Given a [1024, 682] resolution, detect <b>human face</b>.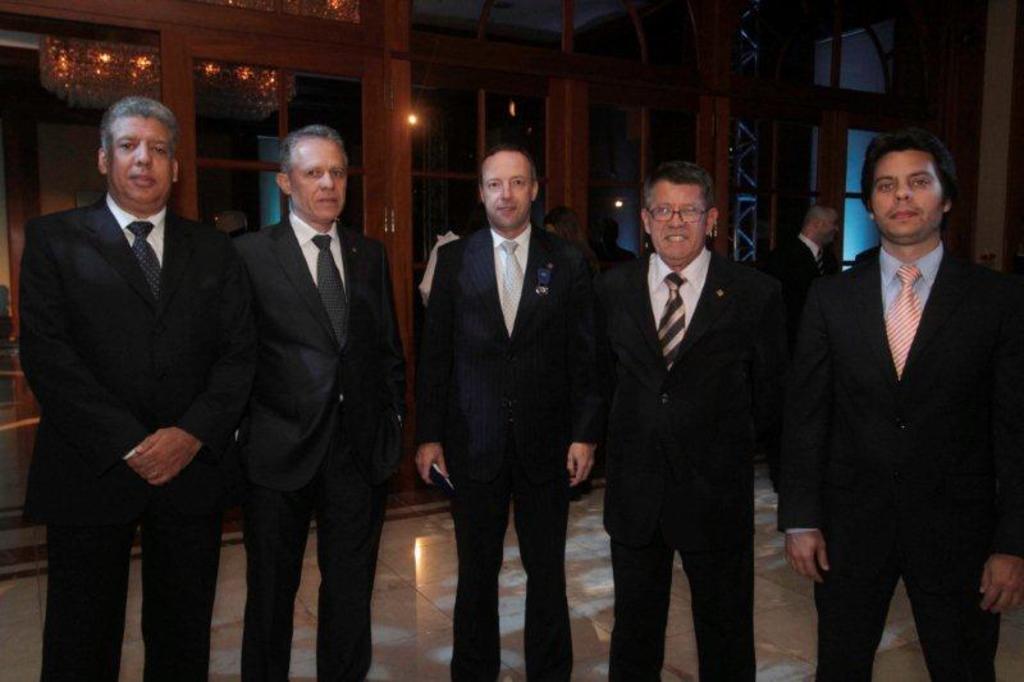
l=105, t=116, r=170, b=198.
